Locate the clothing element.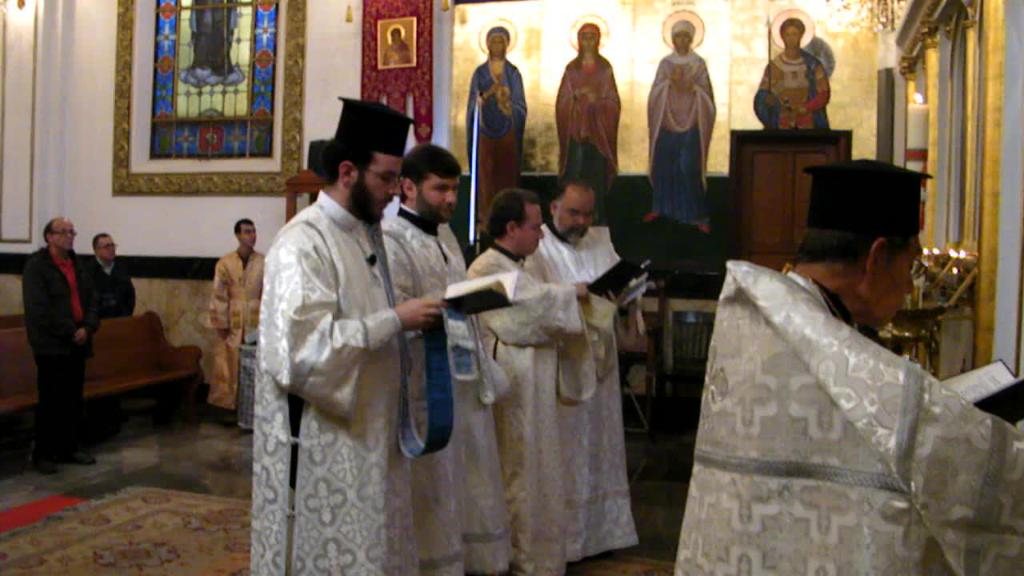
Element bbox: Rect(380, 203, 514, 575).
